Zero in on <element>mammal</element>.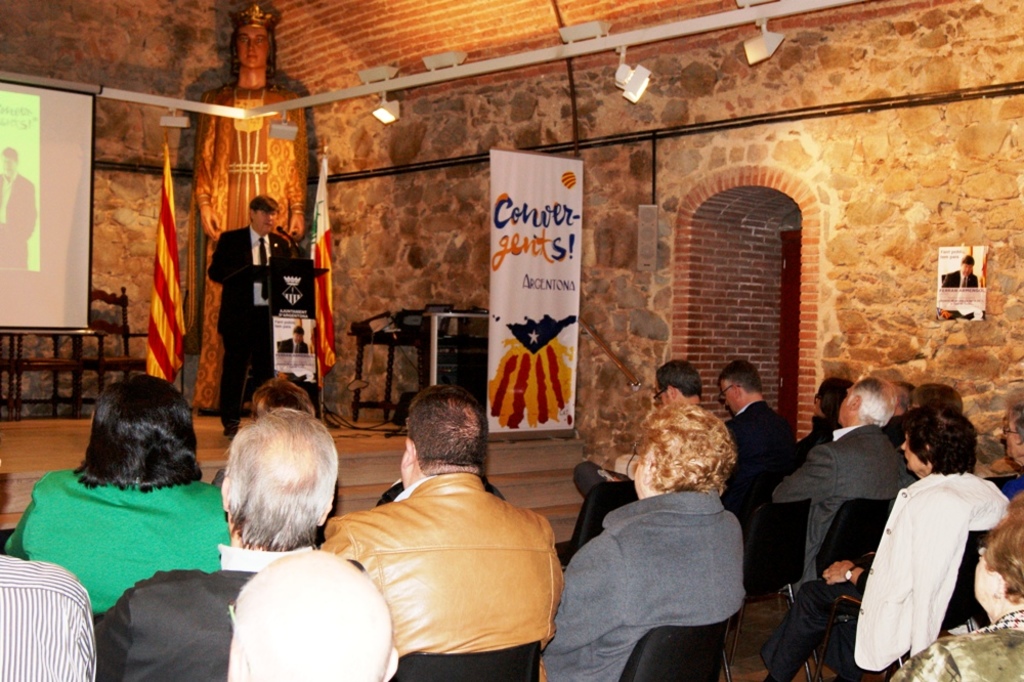
Zeroed in: rect(770, 373, 916, 601).
